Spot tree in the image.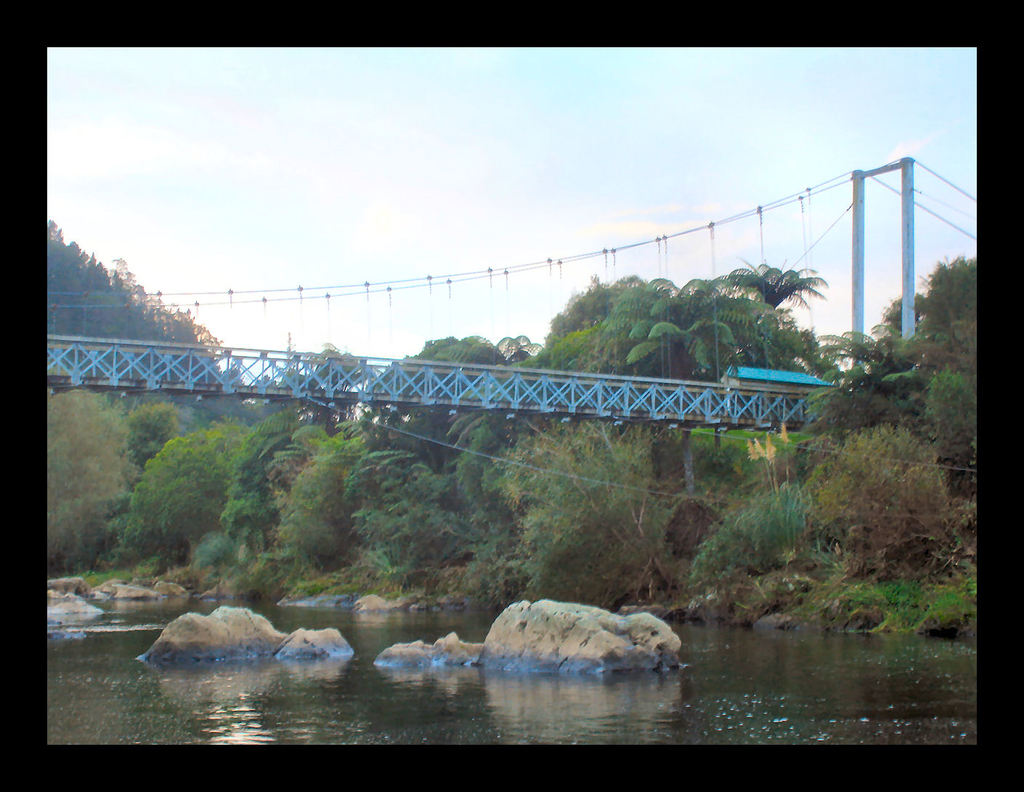
tree found at left=447, top=414, right=524, bottom=466.
